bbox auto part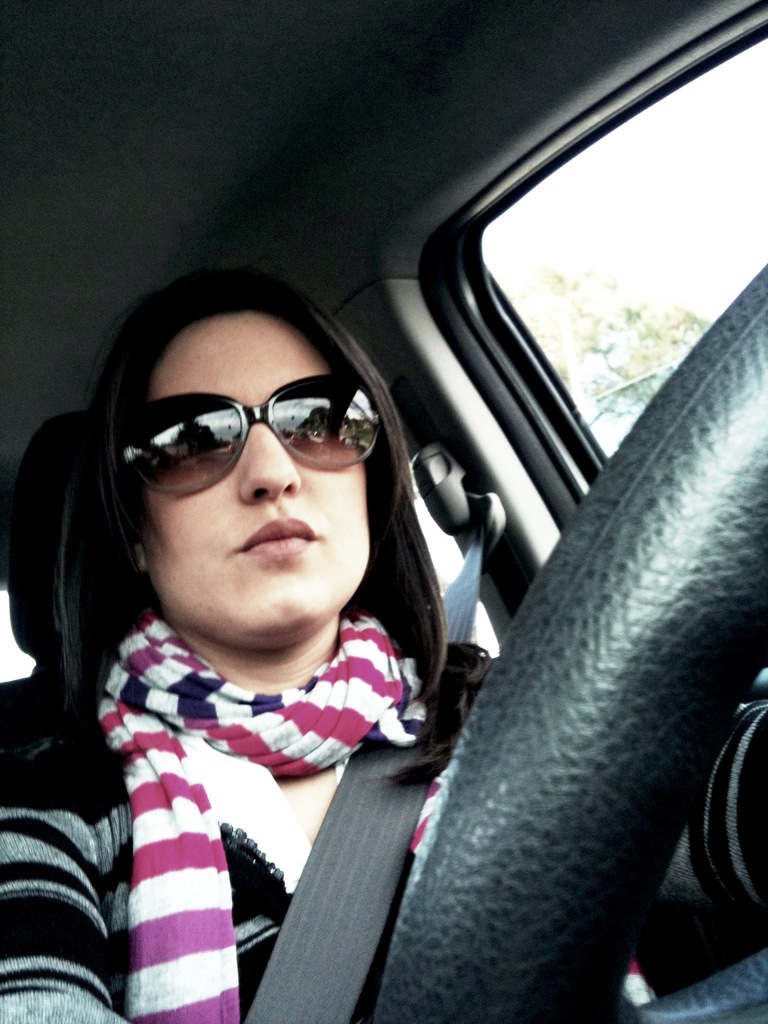
rect(0, 1, 767, 1023)
